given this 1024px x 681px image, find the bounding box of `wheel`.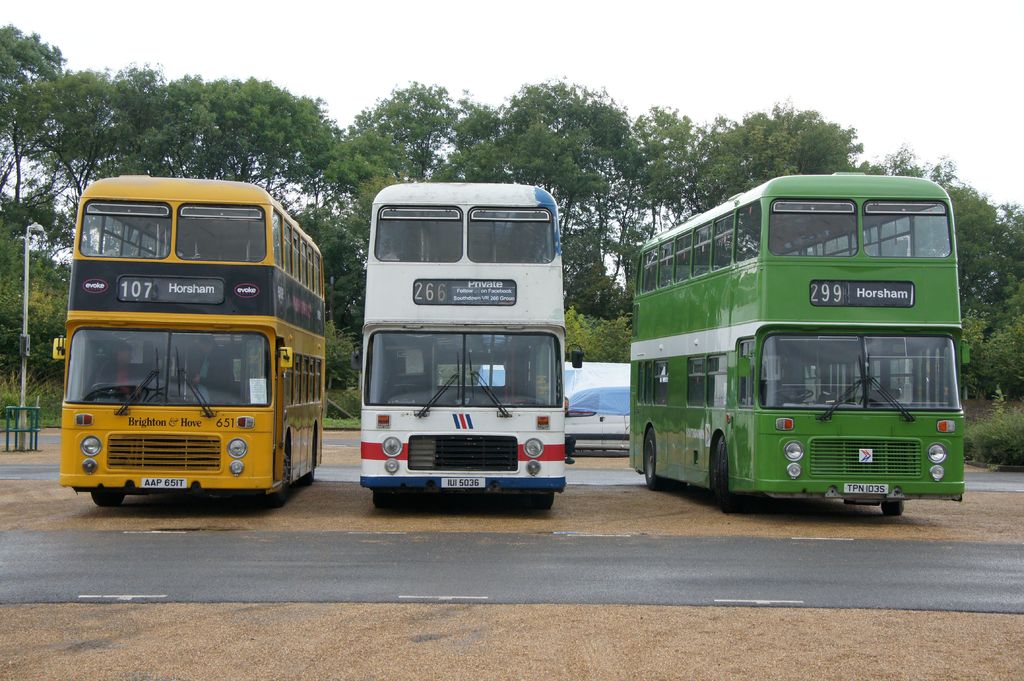
[x1=273, y1=444, x2=299, y2=511].
